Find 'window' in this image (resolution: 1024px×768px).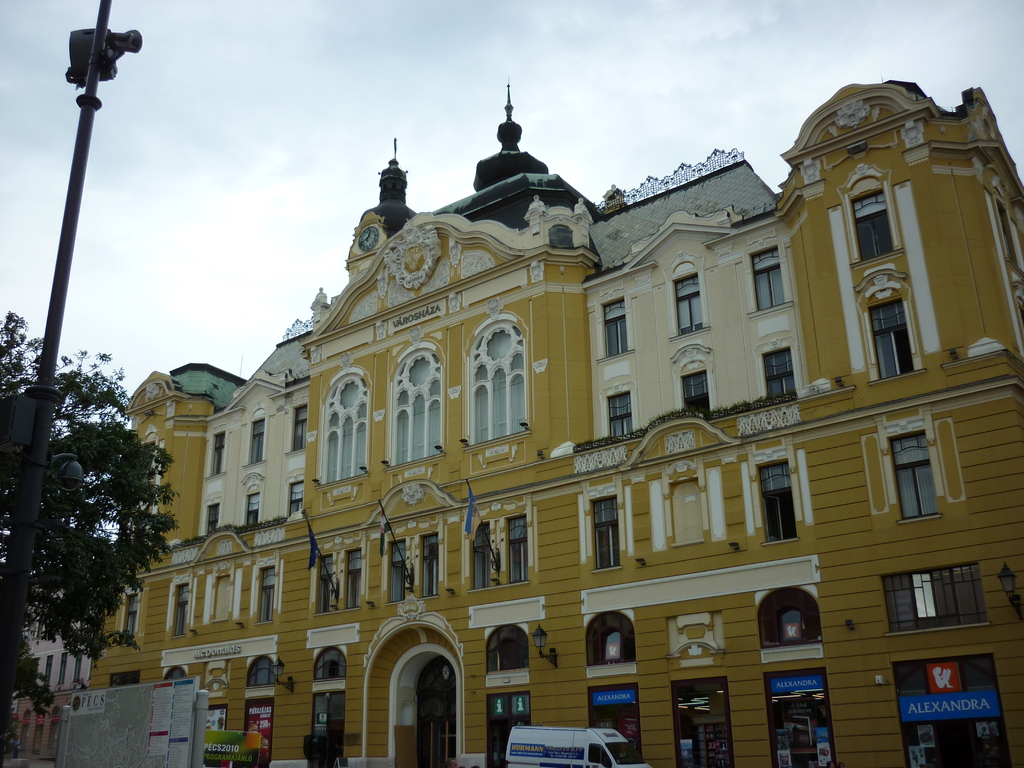
bbox(893, 419, 957, 538).
